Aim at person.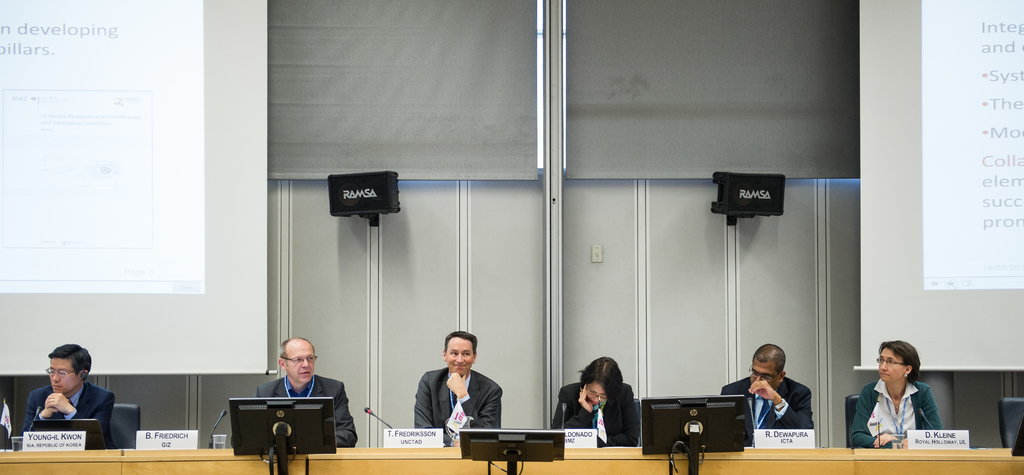
Aimed at bbox=(720, 349, 813, 432).
